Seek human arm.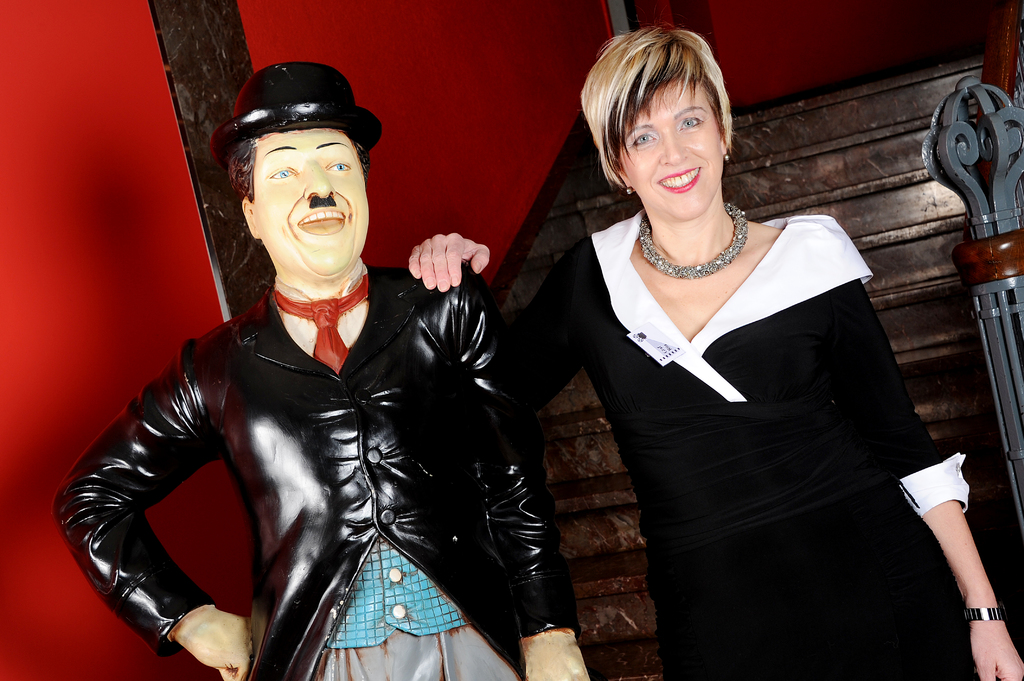
[403,232,601,420].
